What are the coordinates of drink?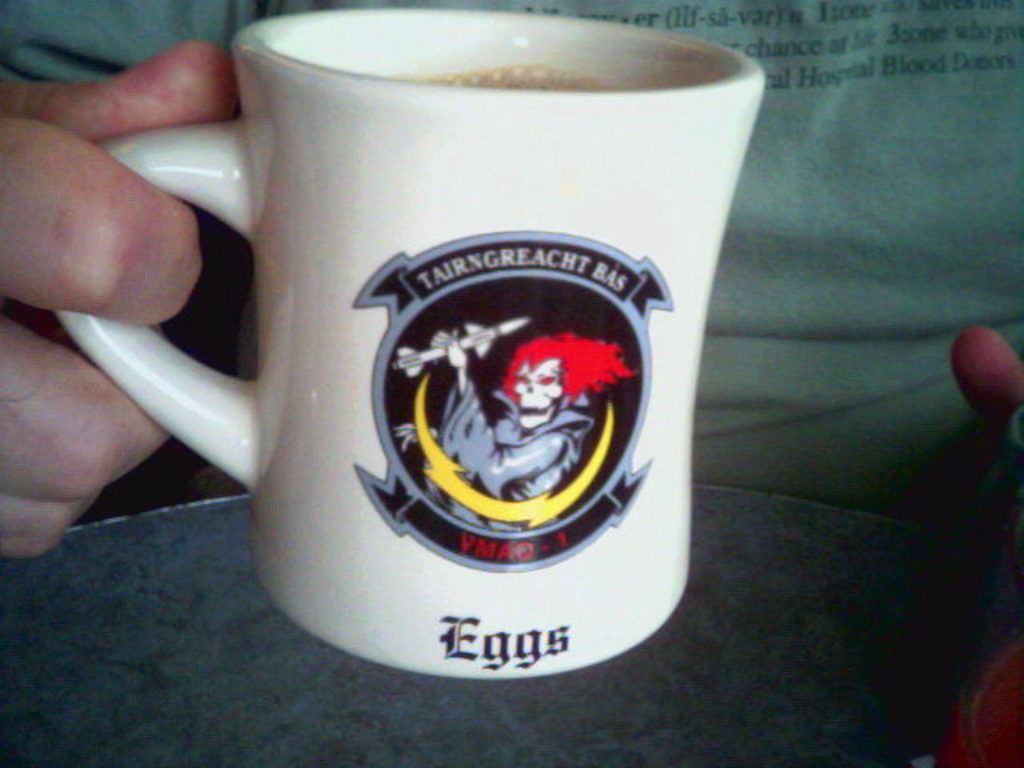
select_region(387, 61, 616, 93).
